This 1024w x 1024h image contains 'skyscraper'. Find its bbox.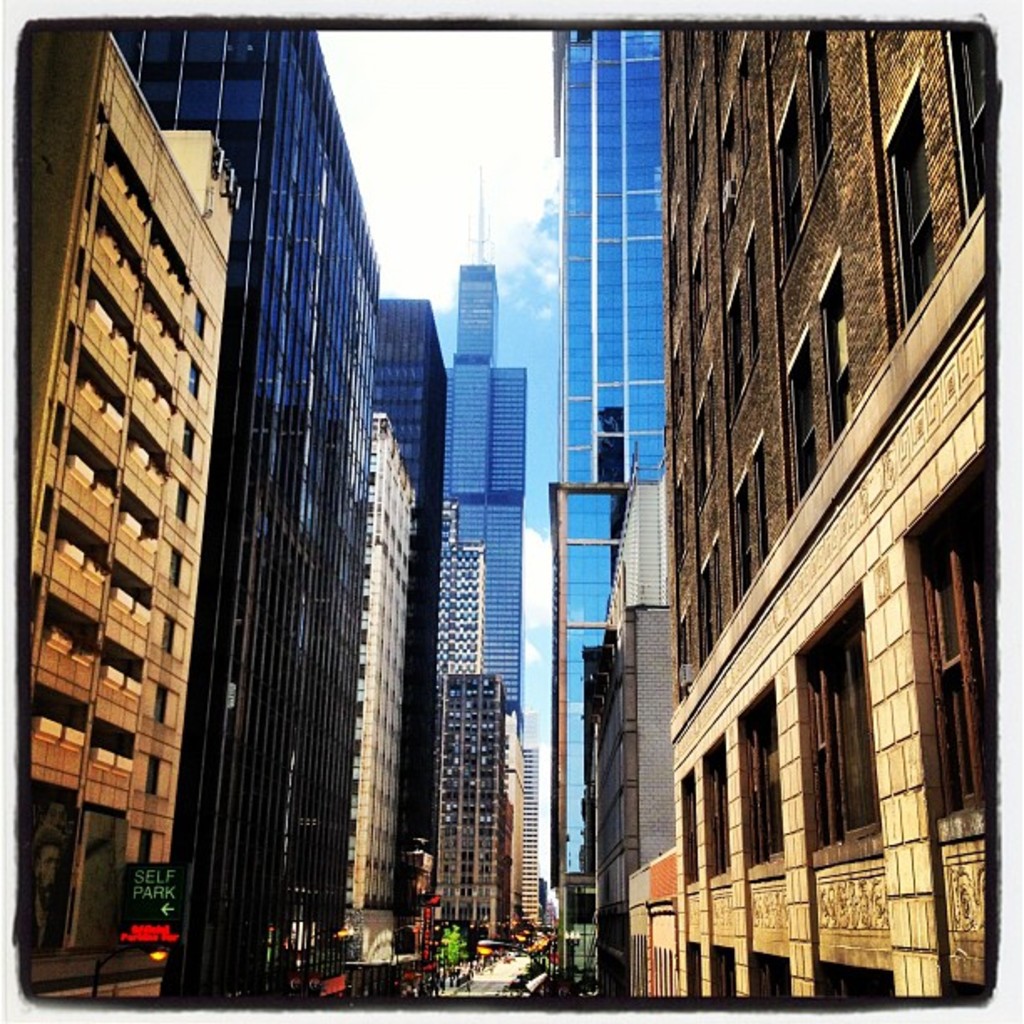
<box>561,20,664,937</box>.
